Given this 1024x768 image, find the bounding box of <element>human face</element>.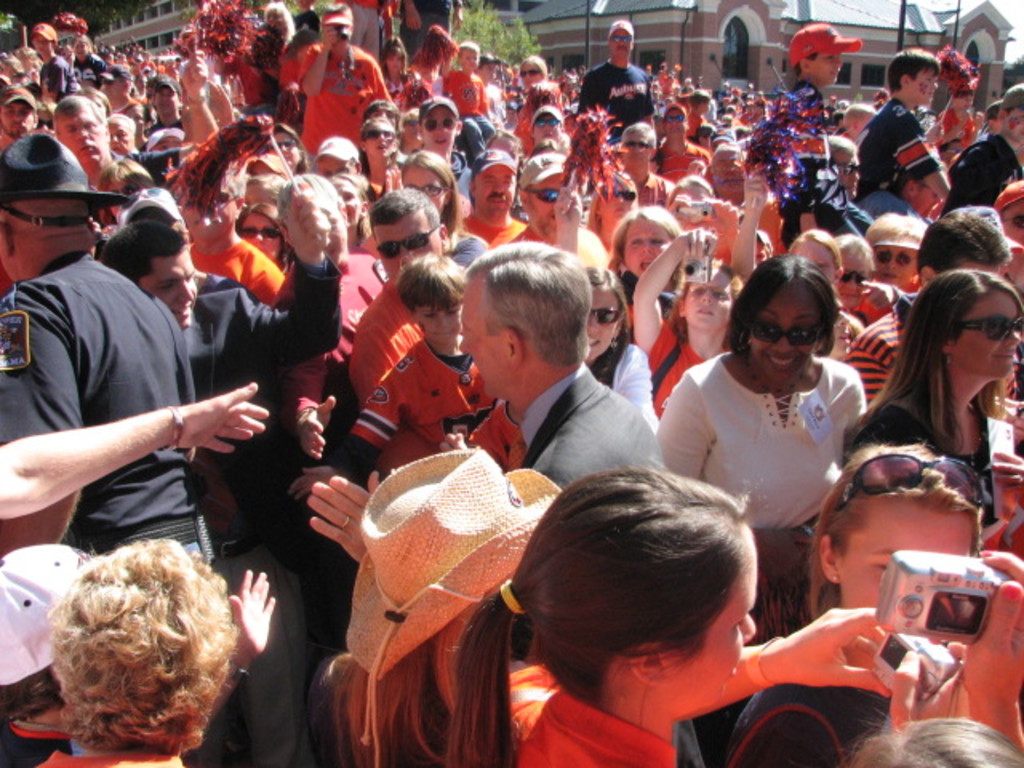
select_region(538, 112, 562, 142).
